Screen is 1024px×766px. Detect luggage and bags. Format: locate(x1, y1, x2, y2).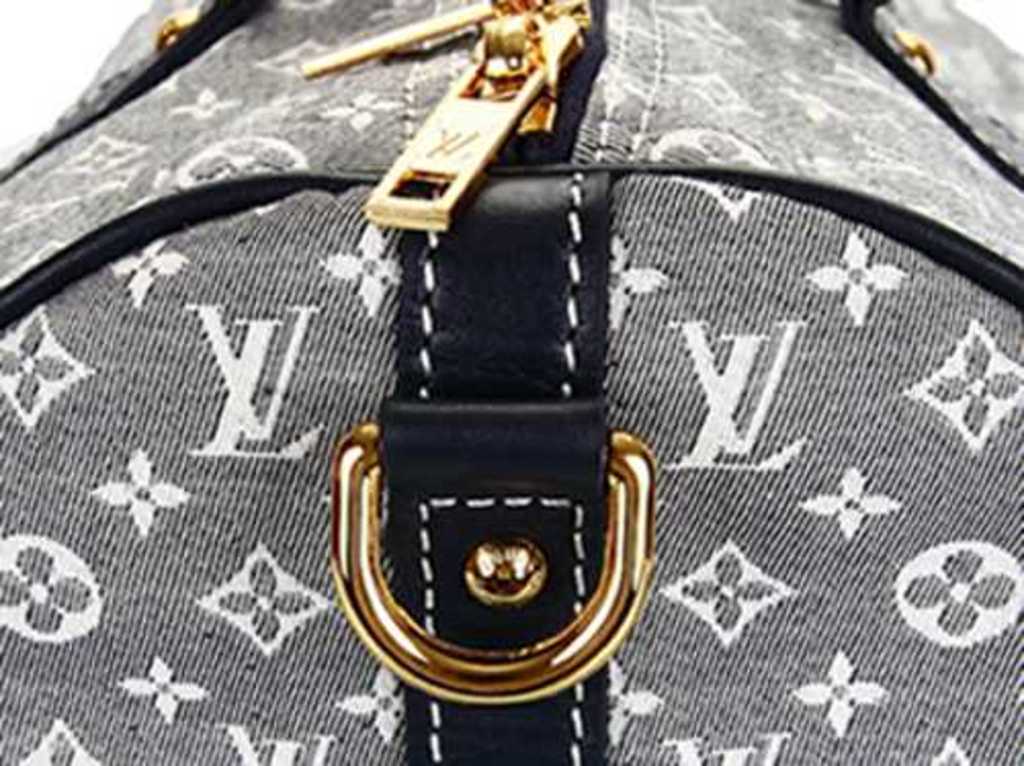
locate(0, 0, 1022, 764).
